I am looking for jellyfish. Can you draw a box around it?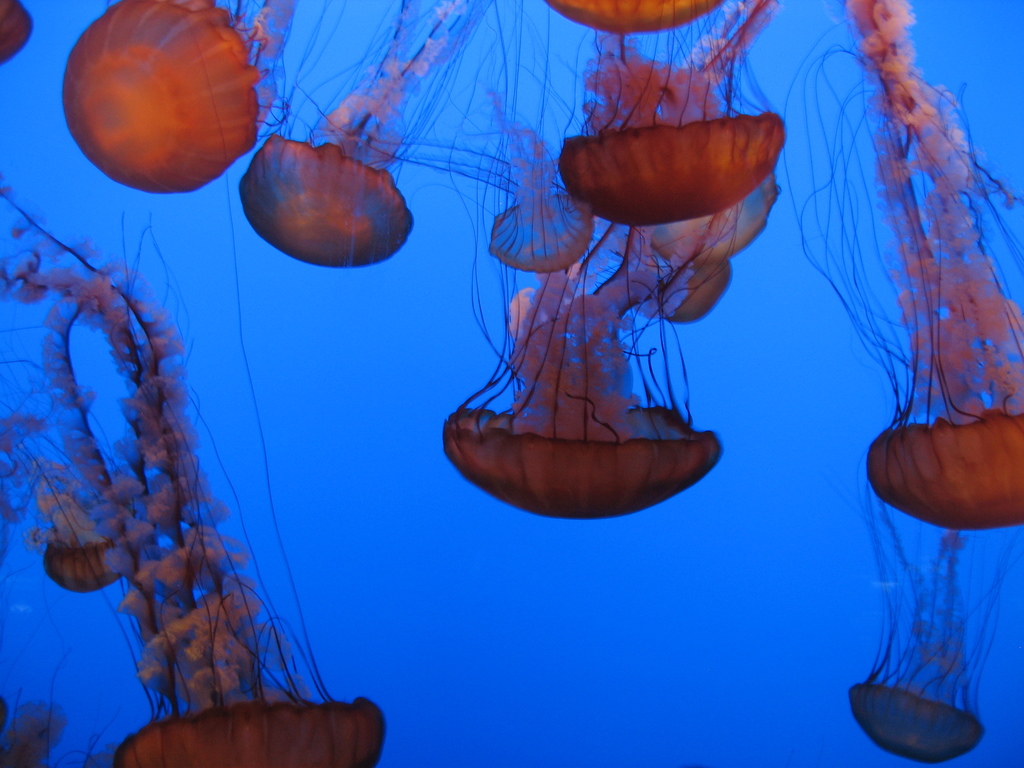
Sure, the bounding box is bbox=(58, 0, 348, 193).
